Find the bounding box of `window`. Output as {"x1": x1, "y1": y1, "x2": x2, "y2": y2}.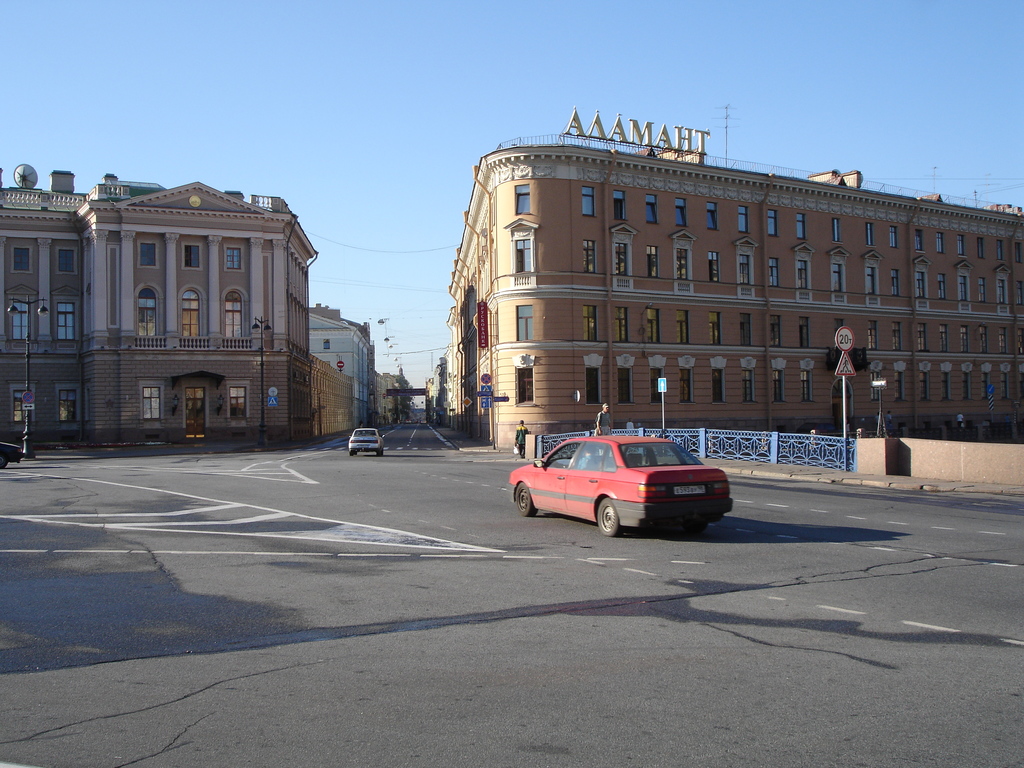
{"x1": 995, "y1": 328, "x2": 1011, "y2": 355}.
